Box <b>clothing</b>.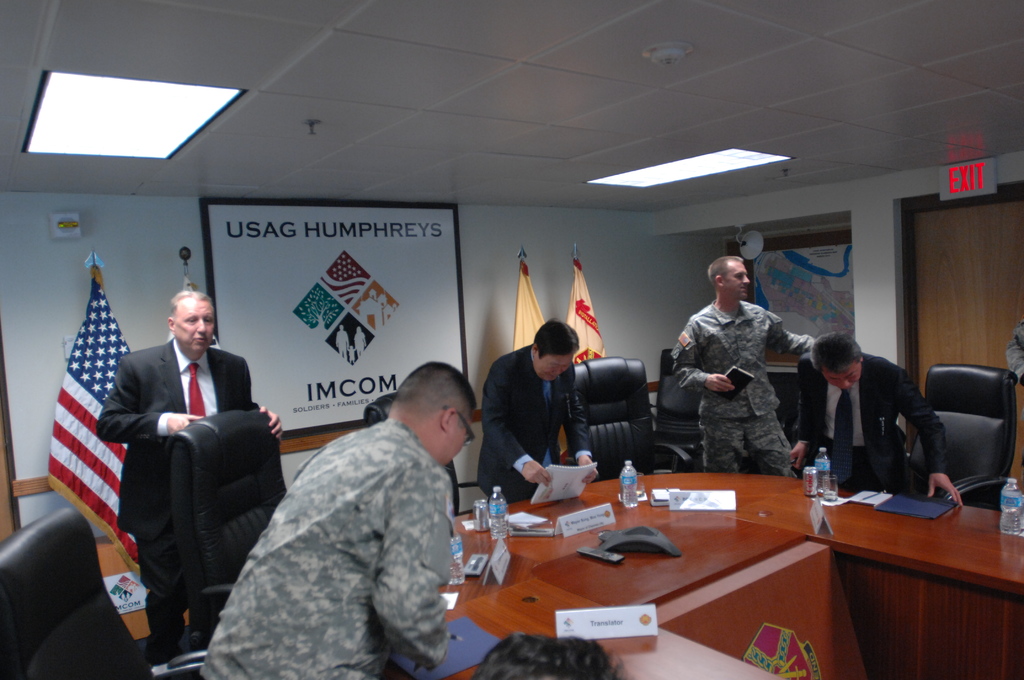
<box>794,352,961,489</box>.
